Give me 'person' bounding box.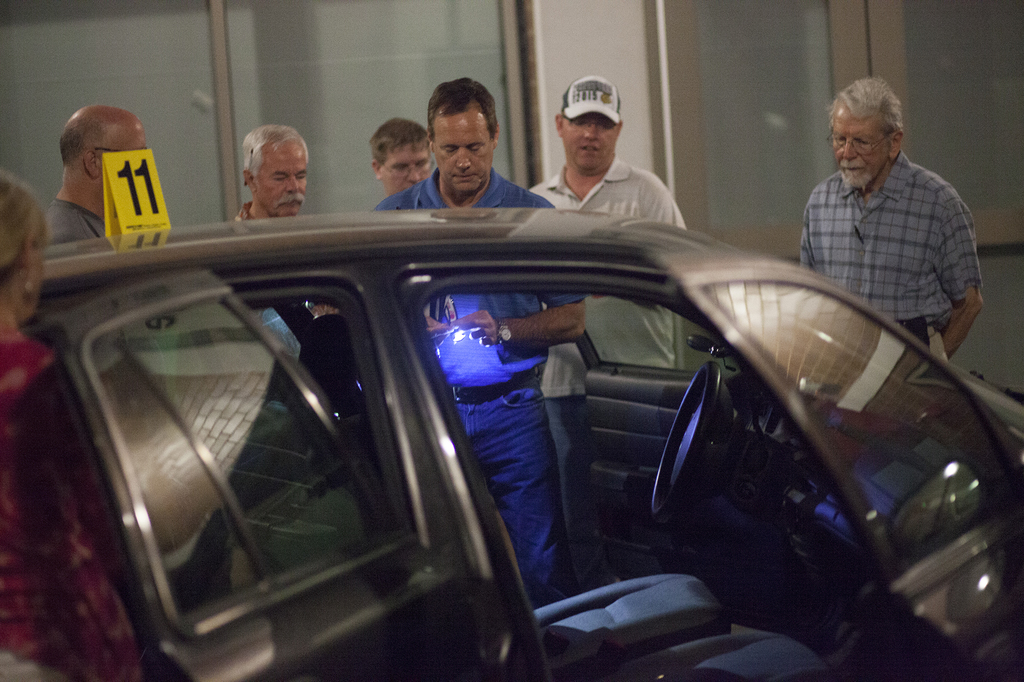
bbox=(235, 124, 329, 361).
